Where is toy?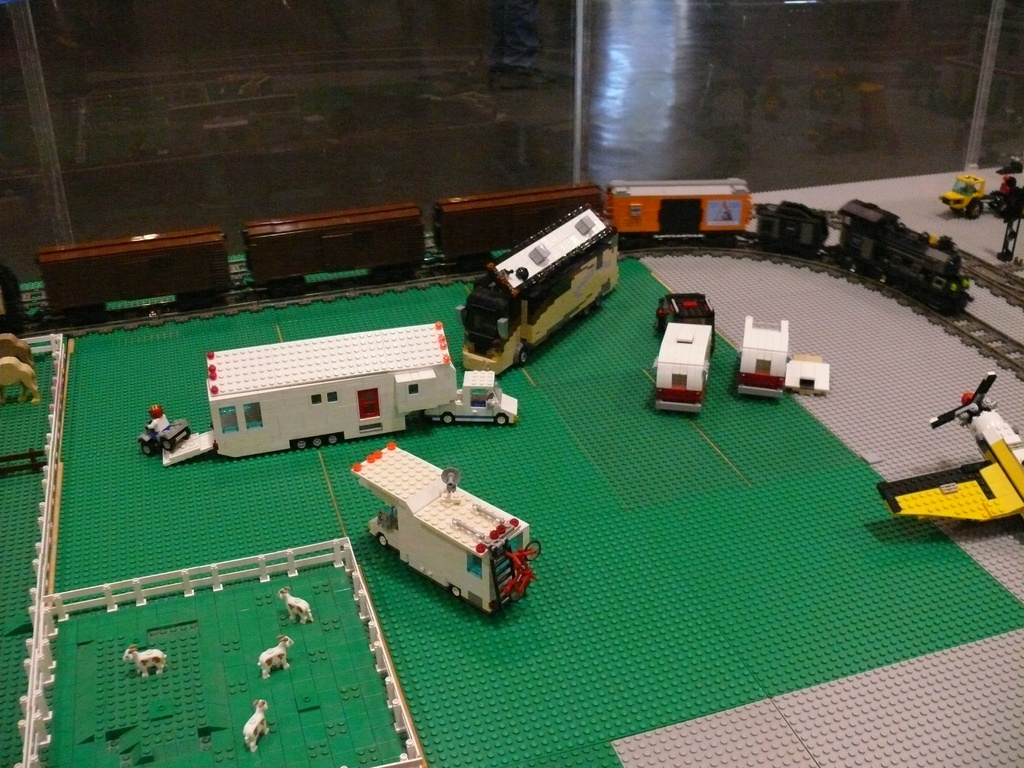
[left=757, top=164, right=1023, bottom=339].
